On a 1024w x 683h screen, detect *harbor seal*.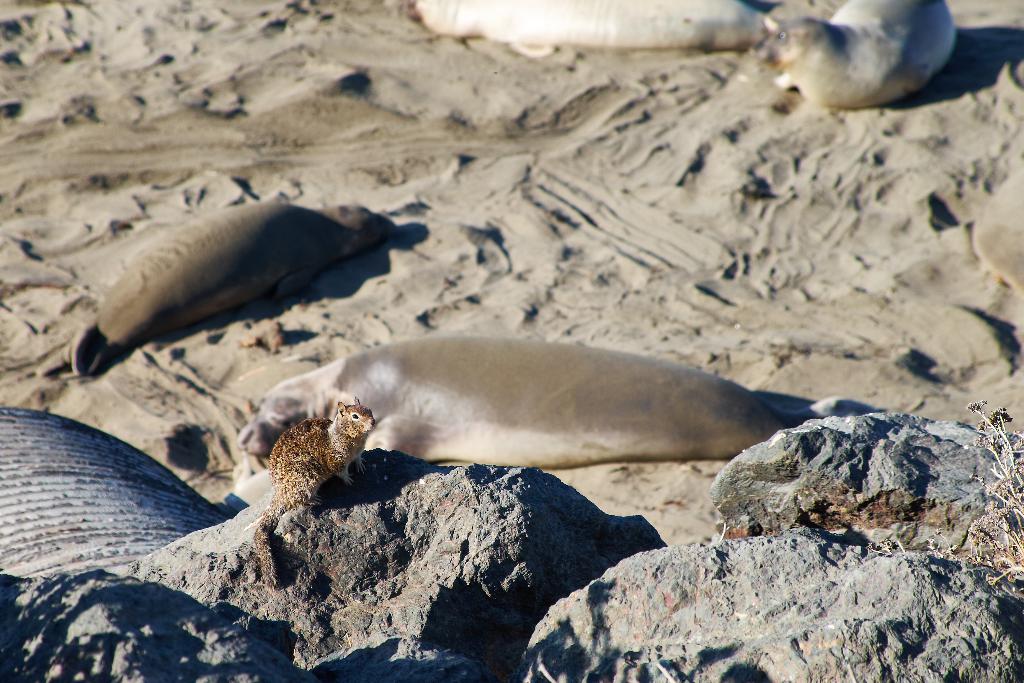
crop(29, 202, 396, 375).
